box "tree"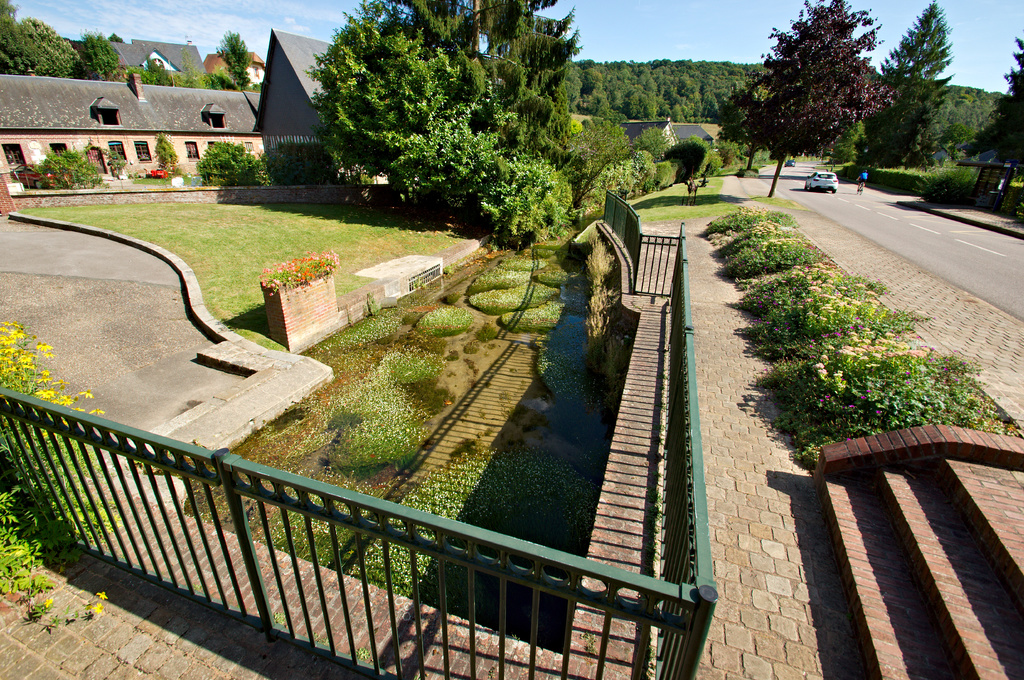
[x1=221, y1=30, x2=252, y2=86]
